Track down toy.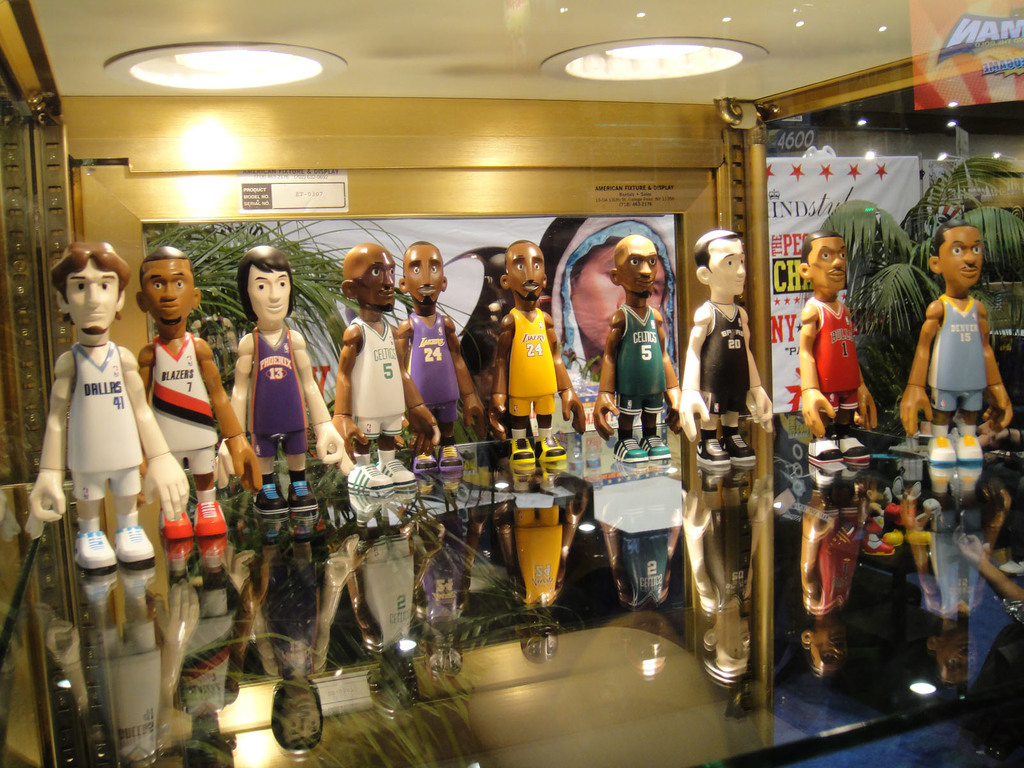
Tracked to detection(218, 242, 351, 517).
